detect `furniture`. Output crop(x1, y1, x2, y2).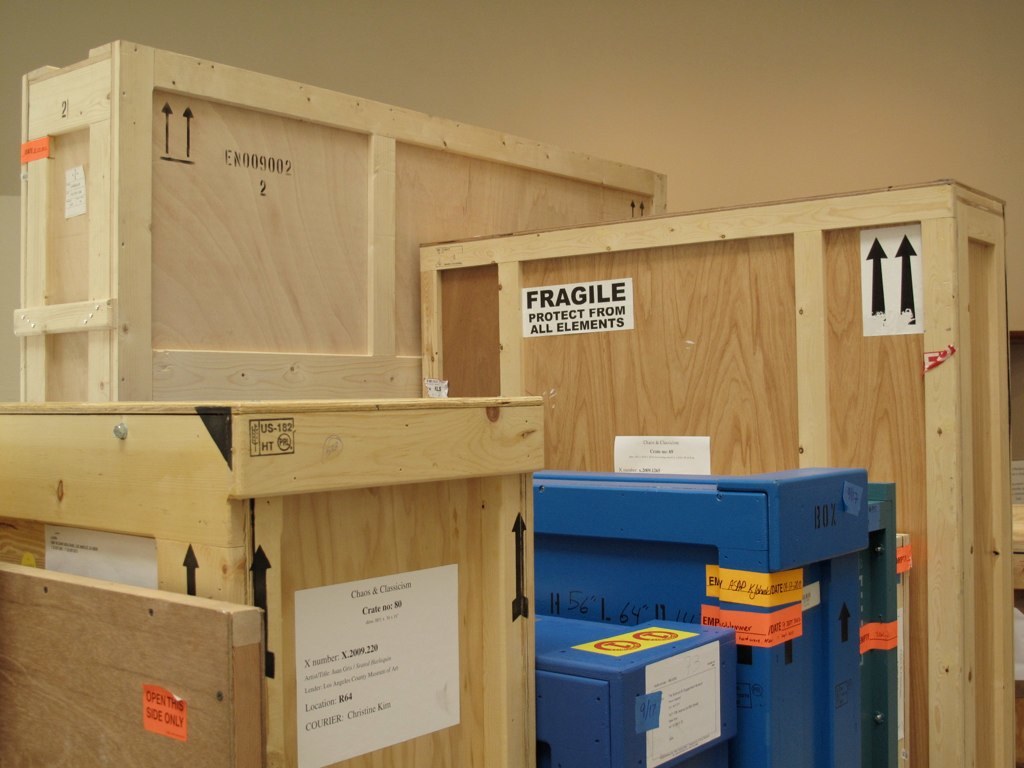
crop(0, 395, 544, 767).
